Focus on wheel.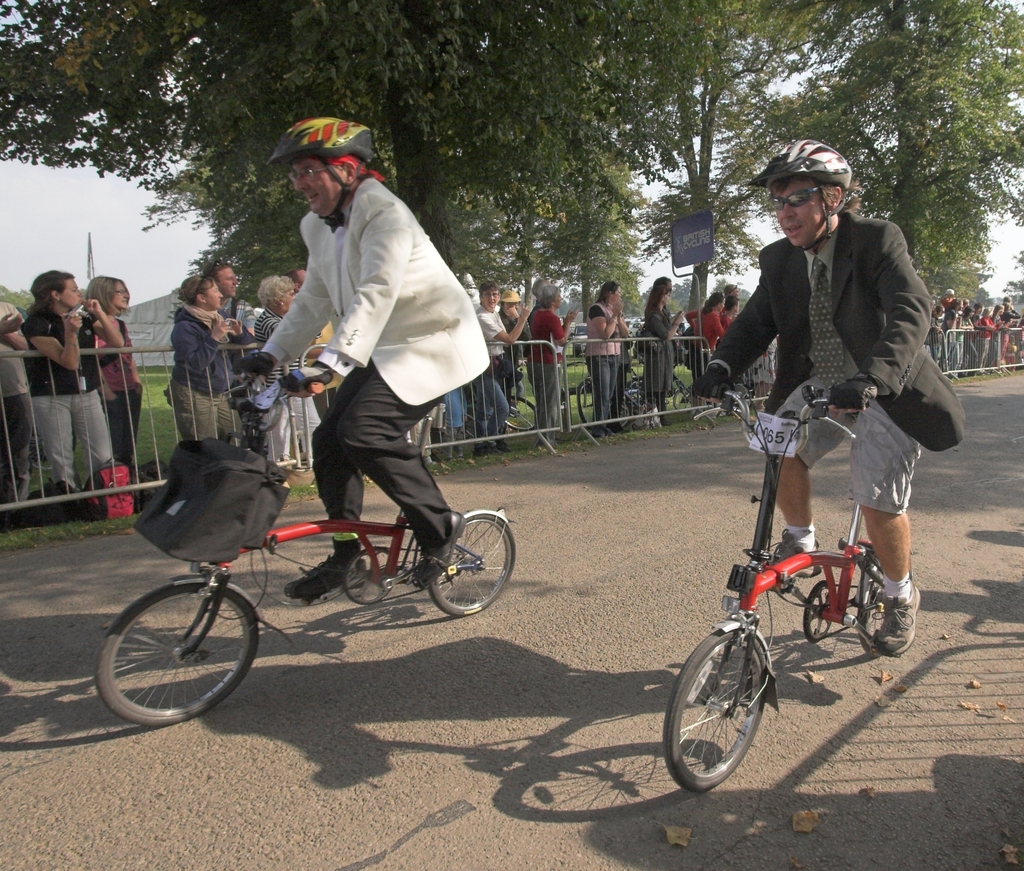
Focused at bbox(343, 548, 397, 606).
